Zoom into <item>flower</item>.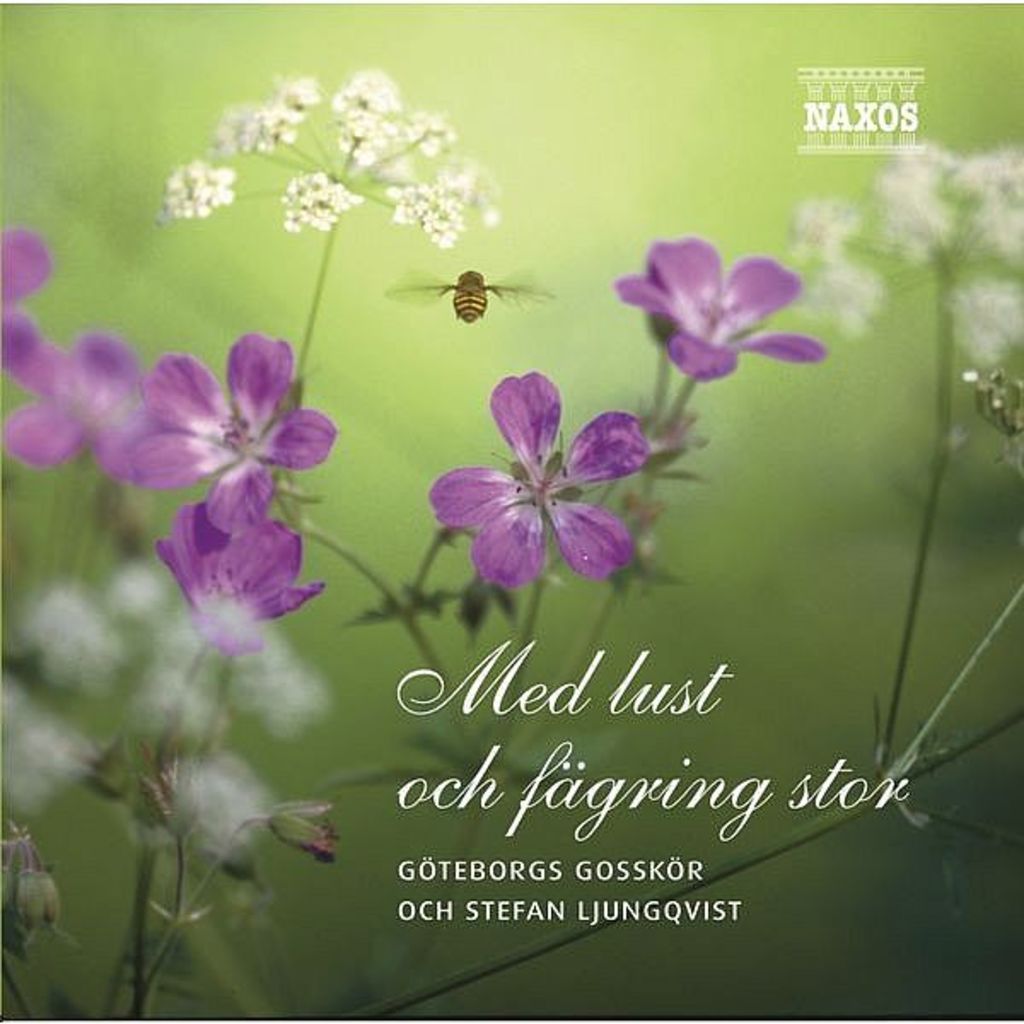
Zoom target: locate(0, 548, 333, 891).
